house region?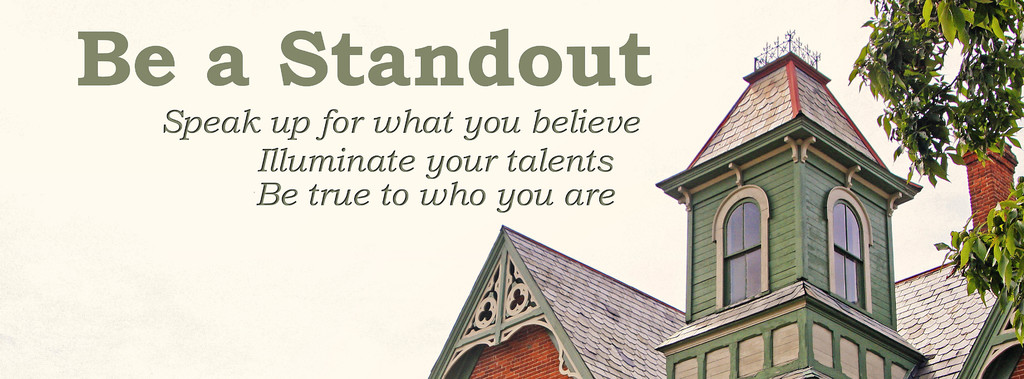
left=432, top=31, right=1023, bottom=378
